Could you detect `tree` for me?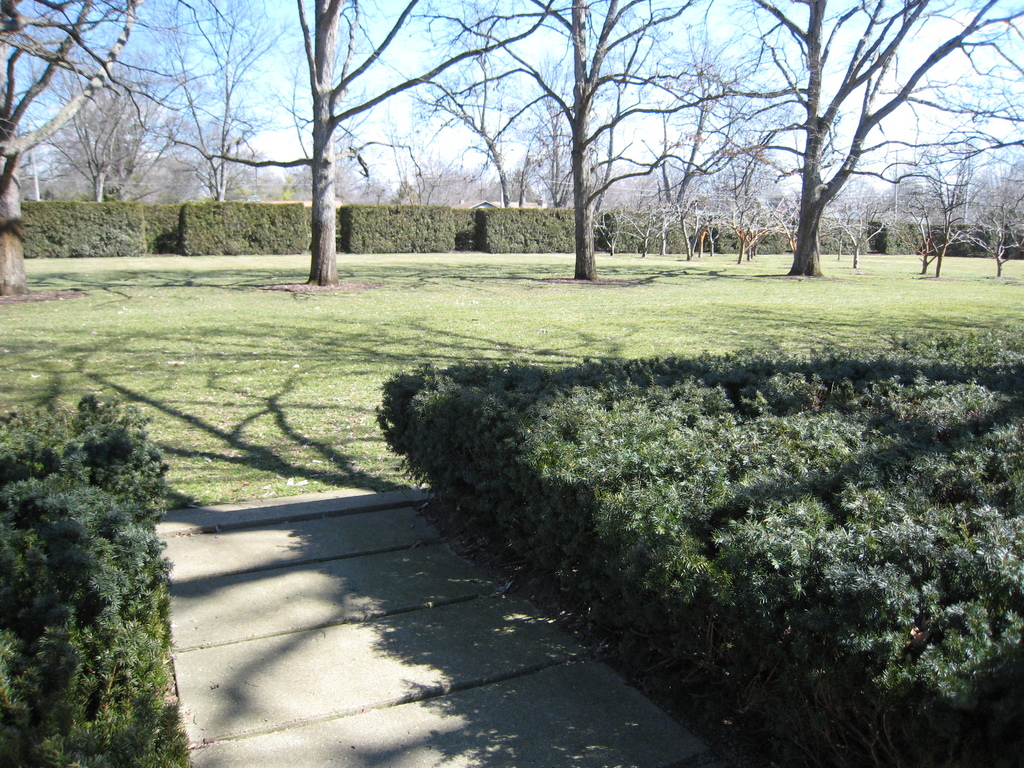
Detection result: select_region(163, 0, 531, 295).
